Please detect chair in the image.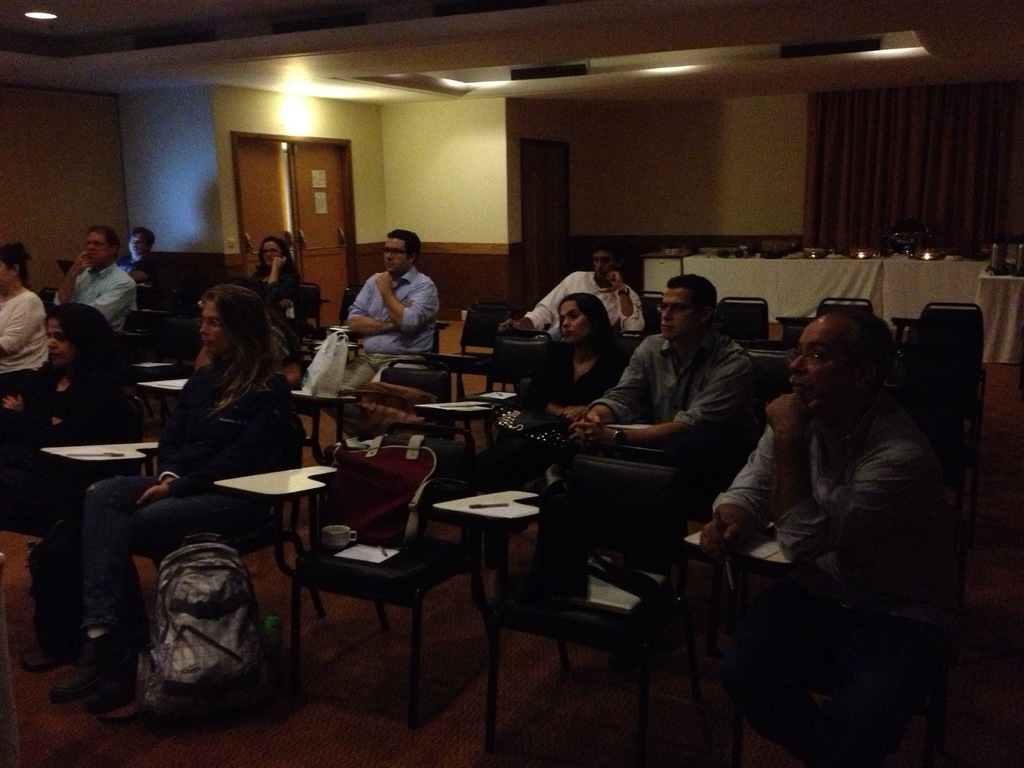
<box>417,372,571,597</box>.
